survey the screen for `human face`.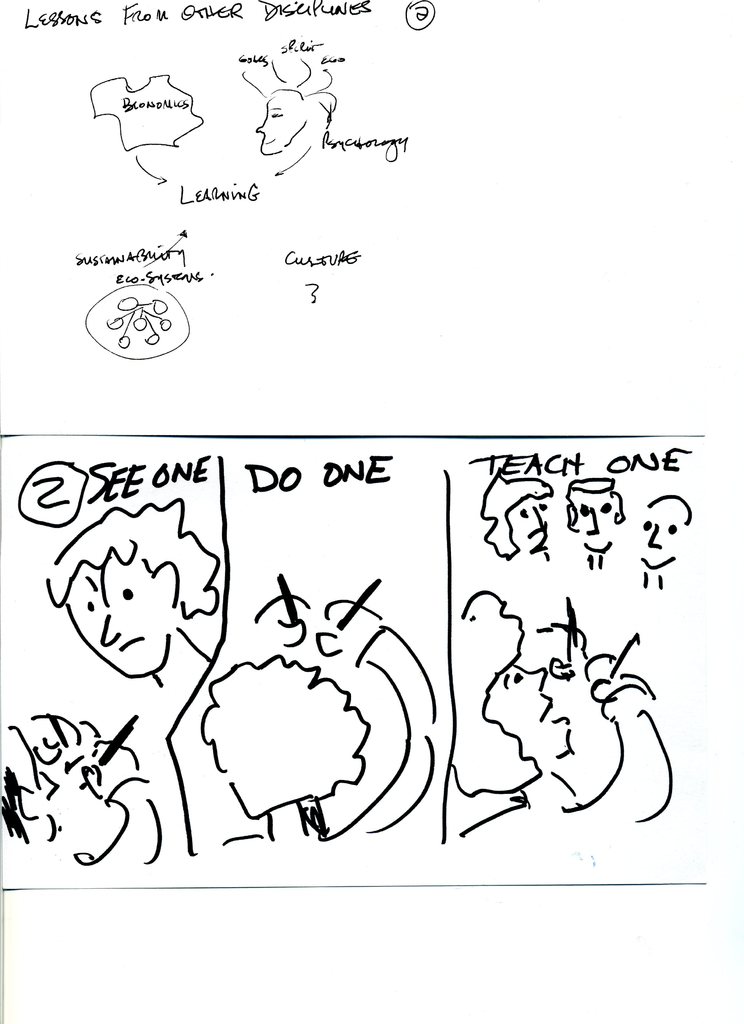
Survey found: 506/495/550/554.
